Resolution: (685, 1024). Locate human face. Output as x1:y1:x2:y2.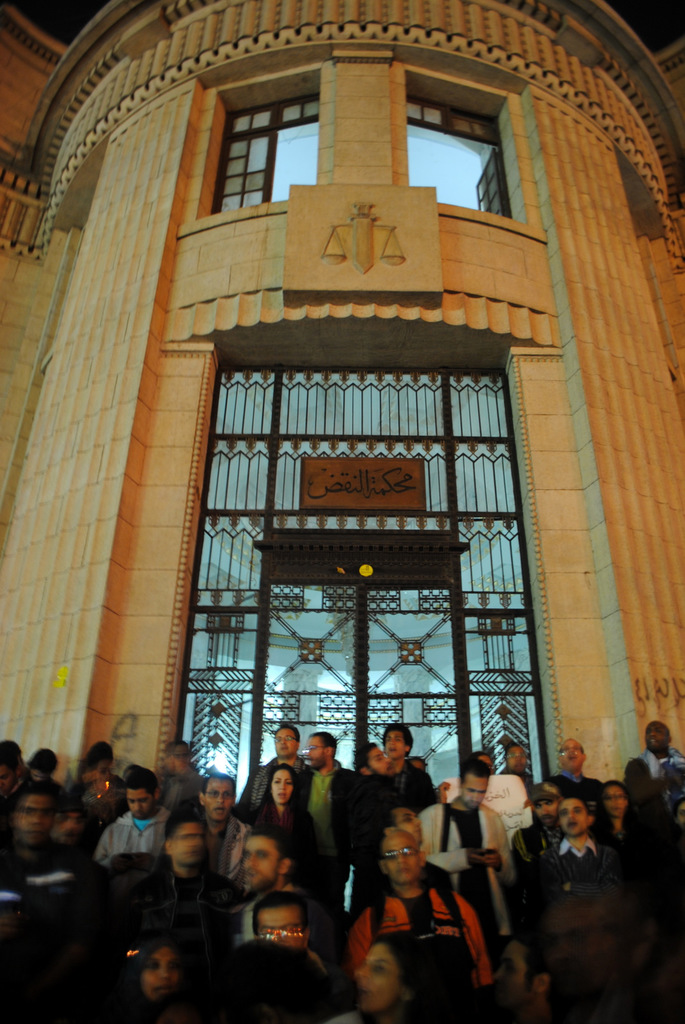
161:751:169:774.
